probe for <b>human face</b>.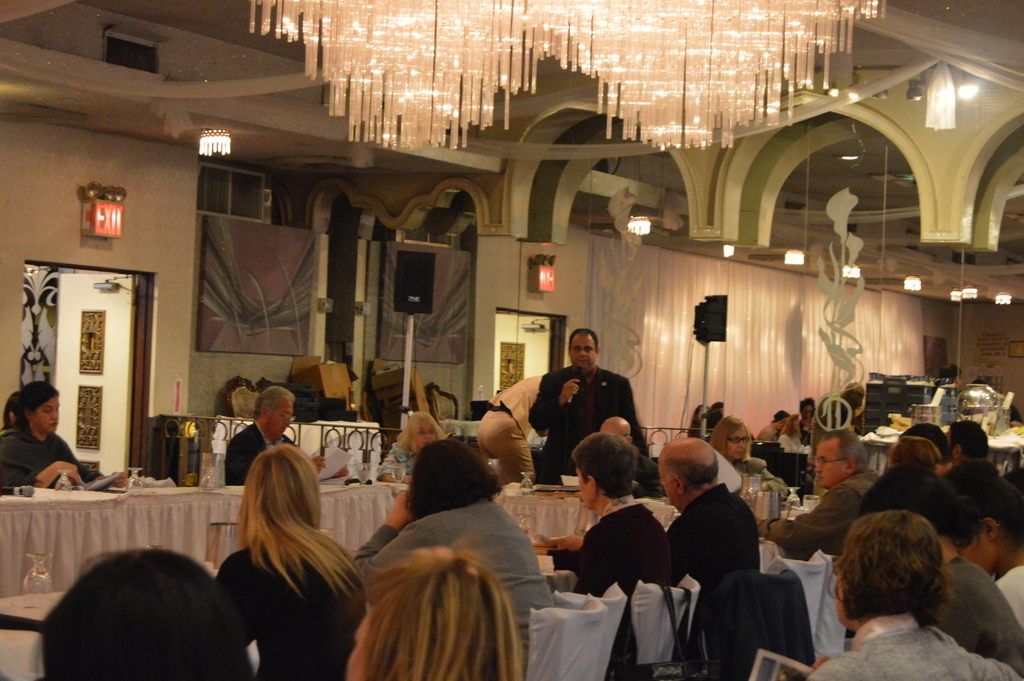
Probe result: {"left": 268, "top": 398, "right": 302, "bottom": 438}.
